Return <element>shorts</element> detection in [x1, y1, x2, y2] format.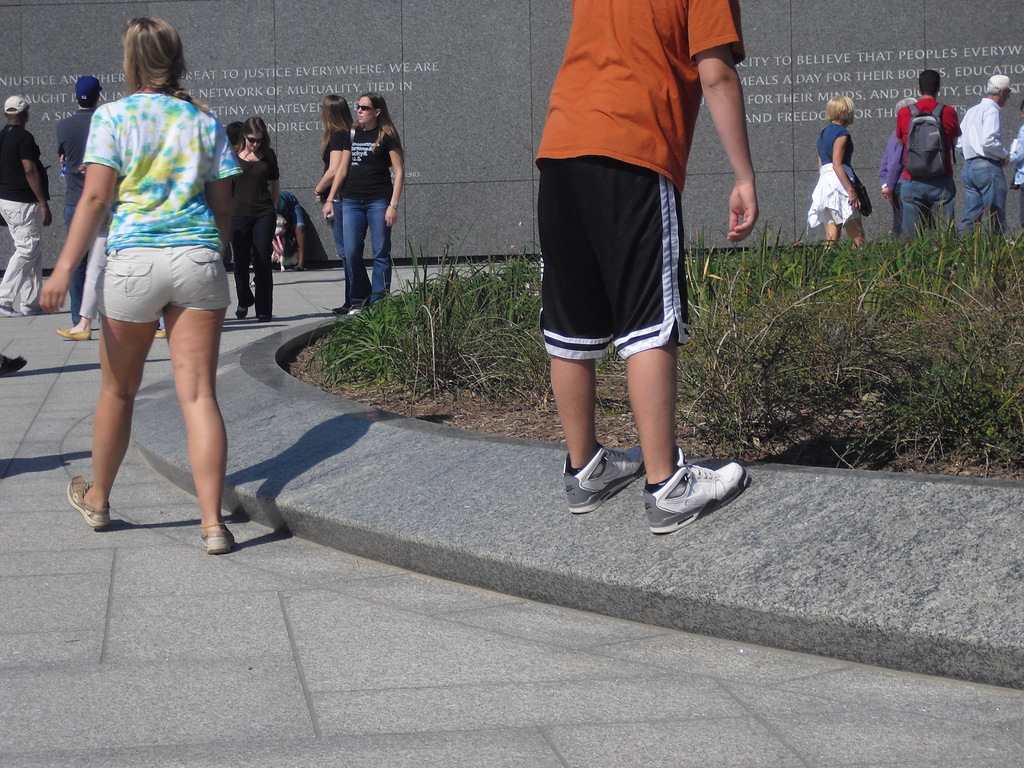
[102, 246, 228, 325].
